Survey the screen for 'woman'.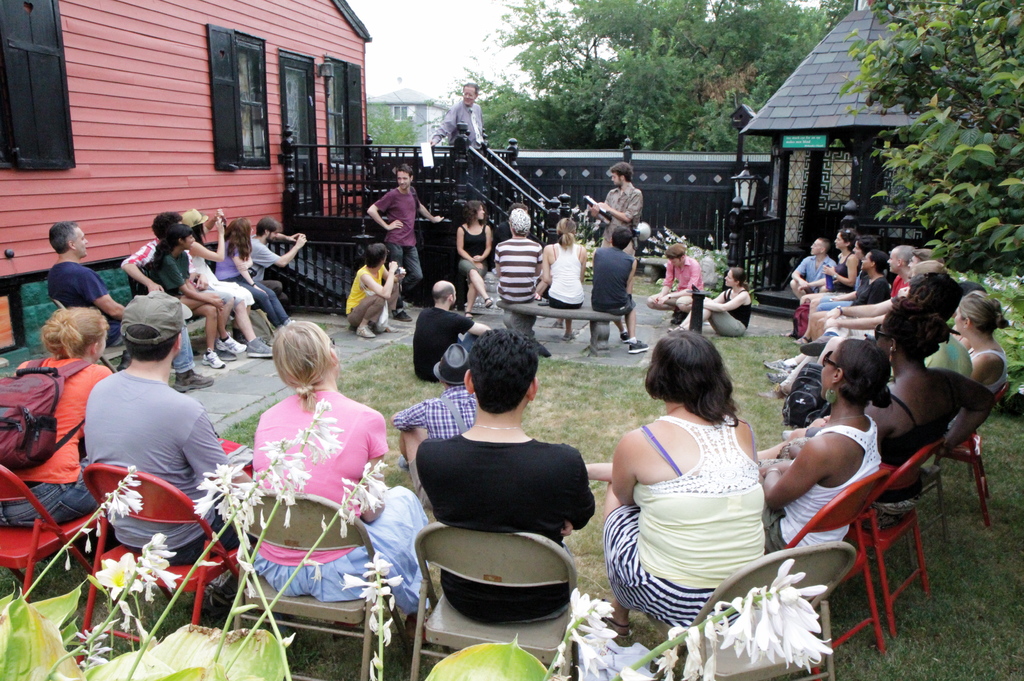
Survey found: x1=252, y1=322, x2=436, y2=606.
